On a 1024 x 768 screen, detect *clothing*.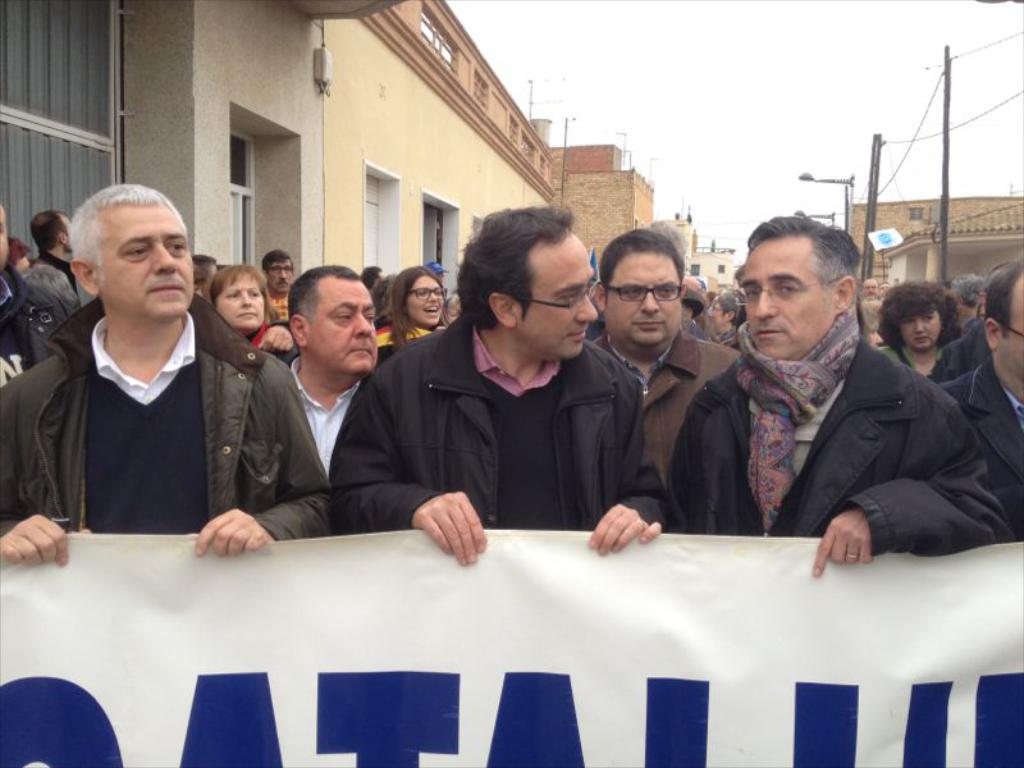
detection(24, 252, 104, 342).
